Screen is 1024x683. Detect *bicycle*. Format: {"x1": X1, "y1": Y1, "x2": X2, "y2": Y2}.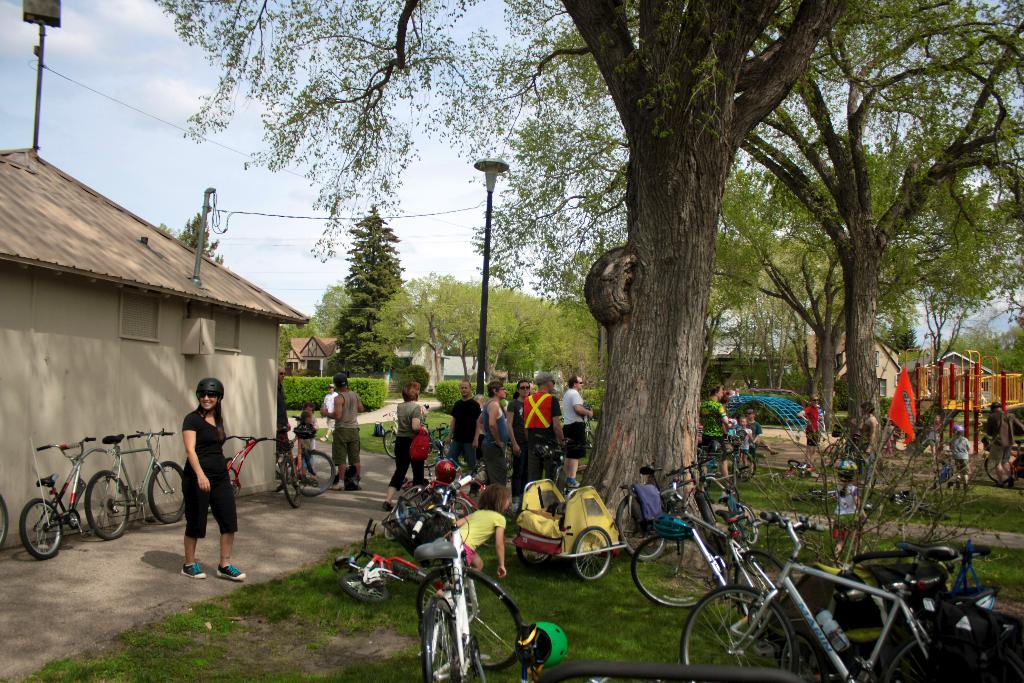
{"x1": 231, "y1": 411, "x2": 332, "y2": 510}.
